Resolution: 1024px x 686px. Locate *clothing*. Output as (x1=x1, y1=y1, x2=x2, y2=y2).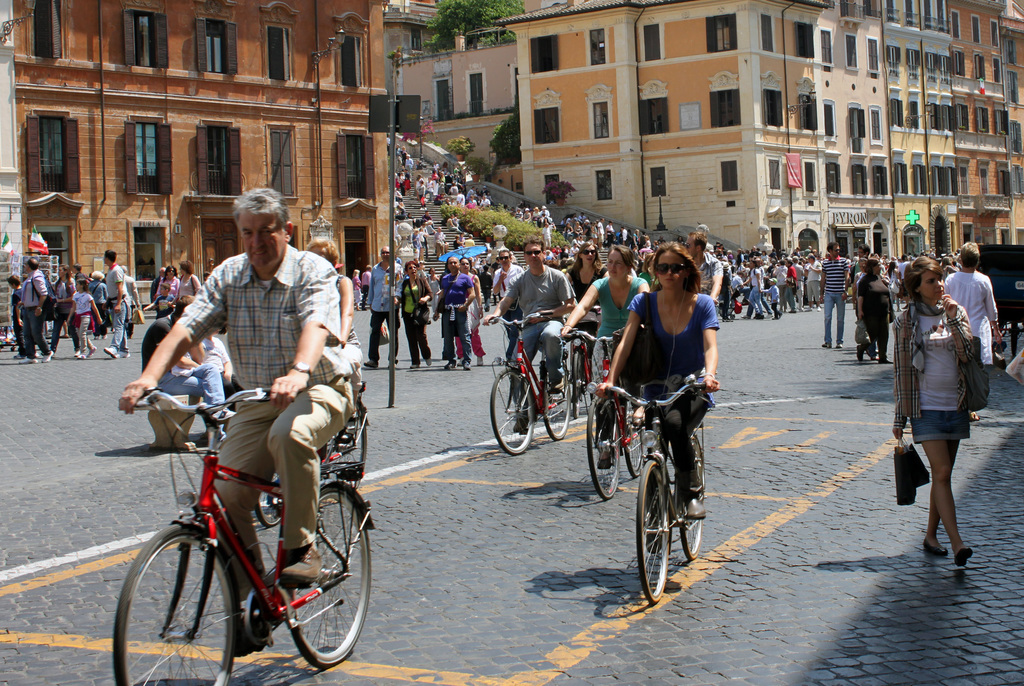
(x1=896, y1=297, x2=972, y2=404).
